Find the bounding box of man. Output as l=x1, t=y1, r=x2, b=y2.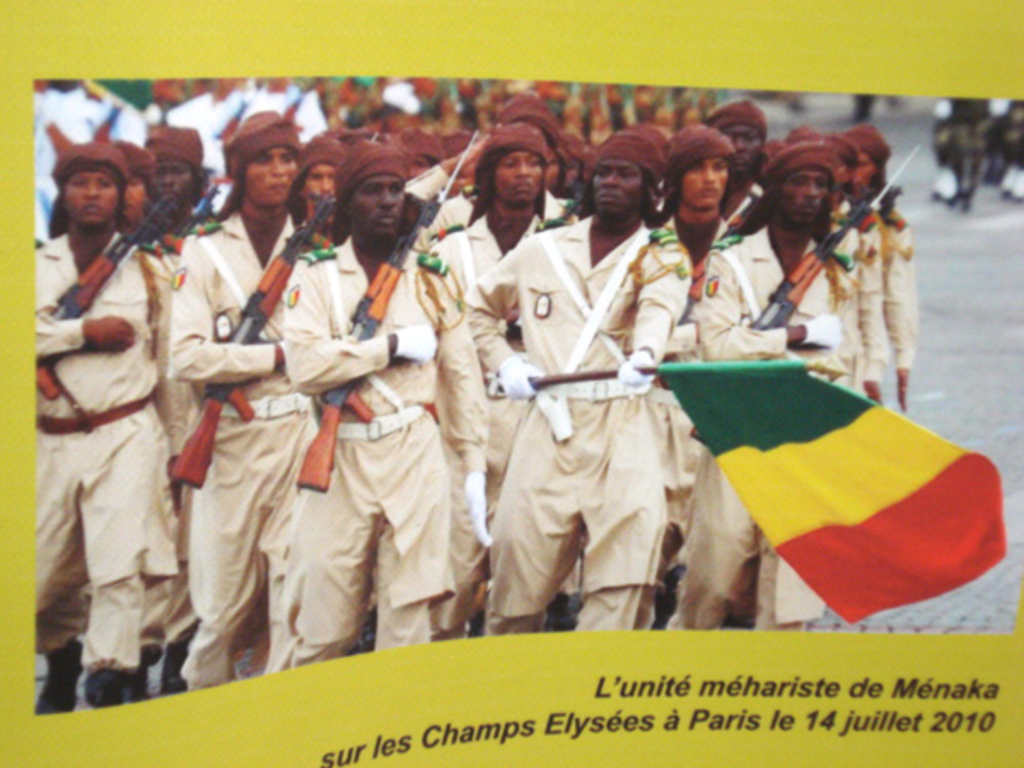
l=645, t=142, r=742, b=623.
